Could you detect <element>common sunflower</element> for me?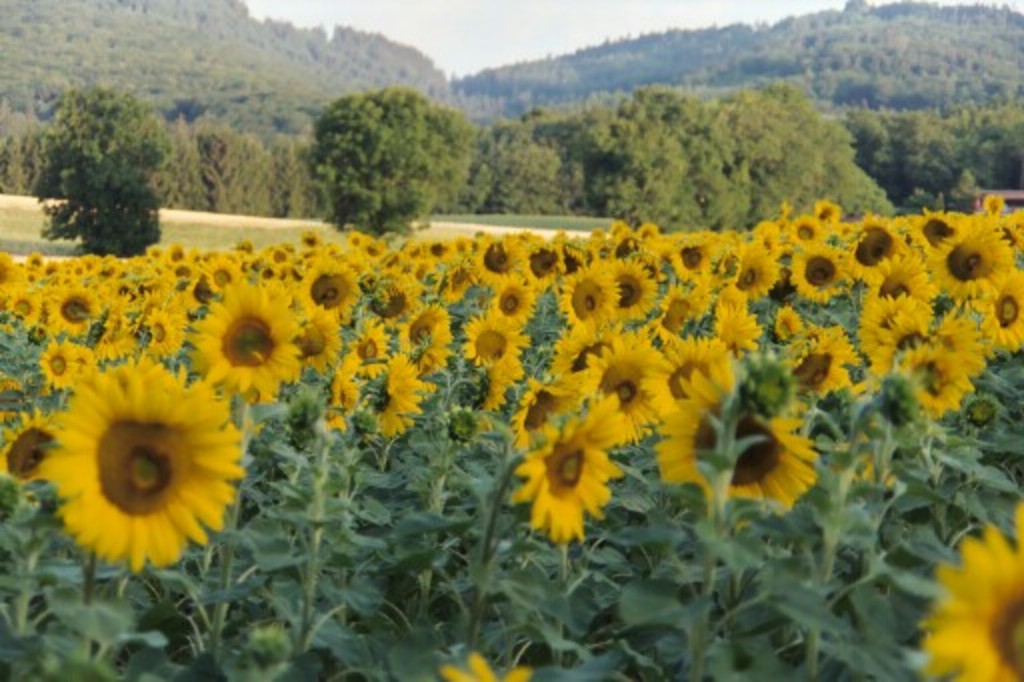
Detection result: bbox=(912, 332, 962, 416).
